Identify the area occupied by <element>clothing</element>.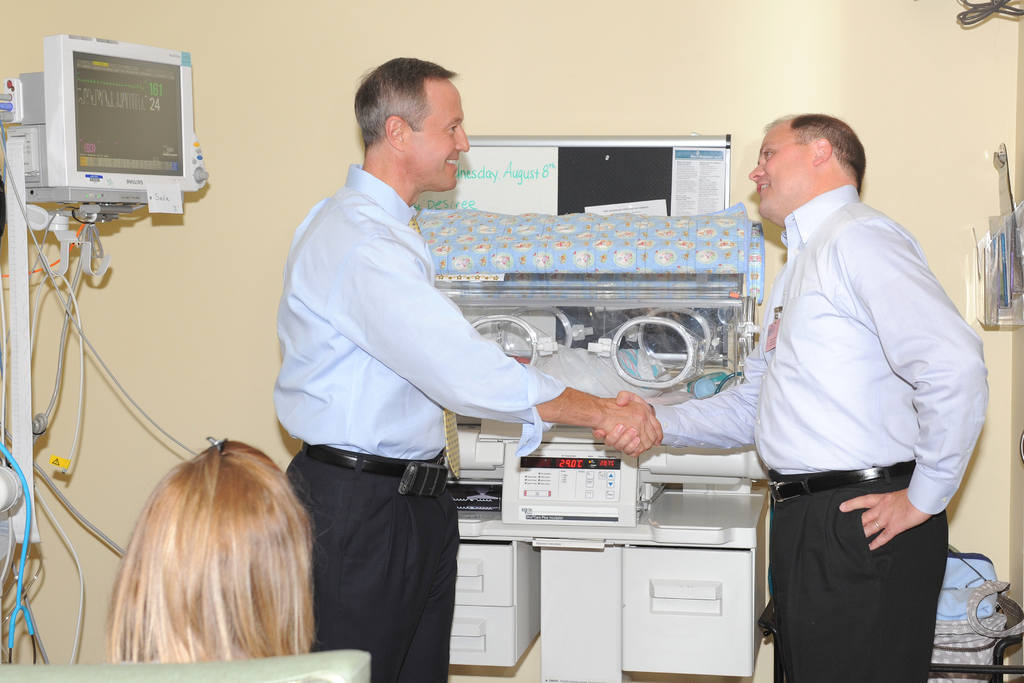
Area: rect(641, 184, 995, 682).
